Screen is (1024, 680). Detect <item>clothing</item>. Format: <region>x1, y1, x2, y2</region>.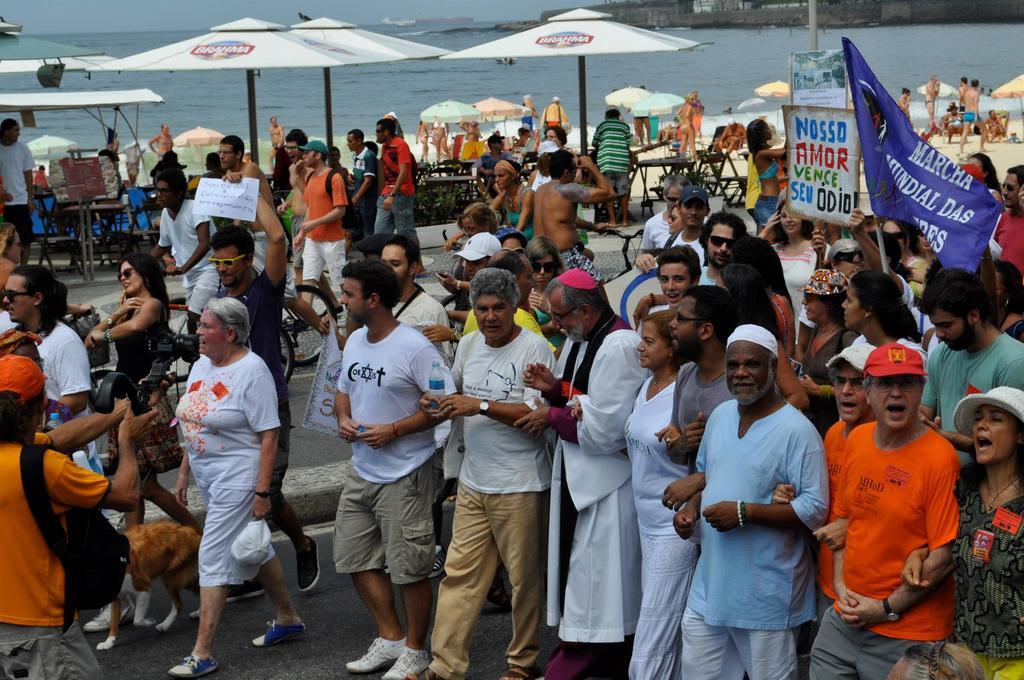
<region>345, 142, 385, 236</region>.
